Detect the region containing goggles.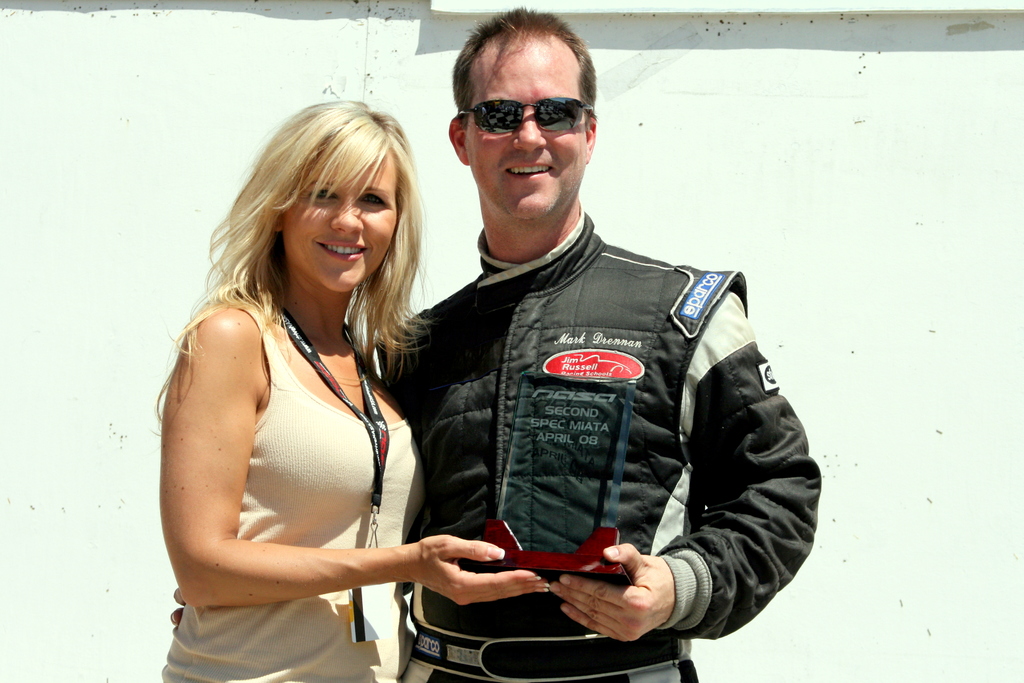
locate(454, 74, 605, 152).
